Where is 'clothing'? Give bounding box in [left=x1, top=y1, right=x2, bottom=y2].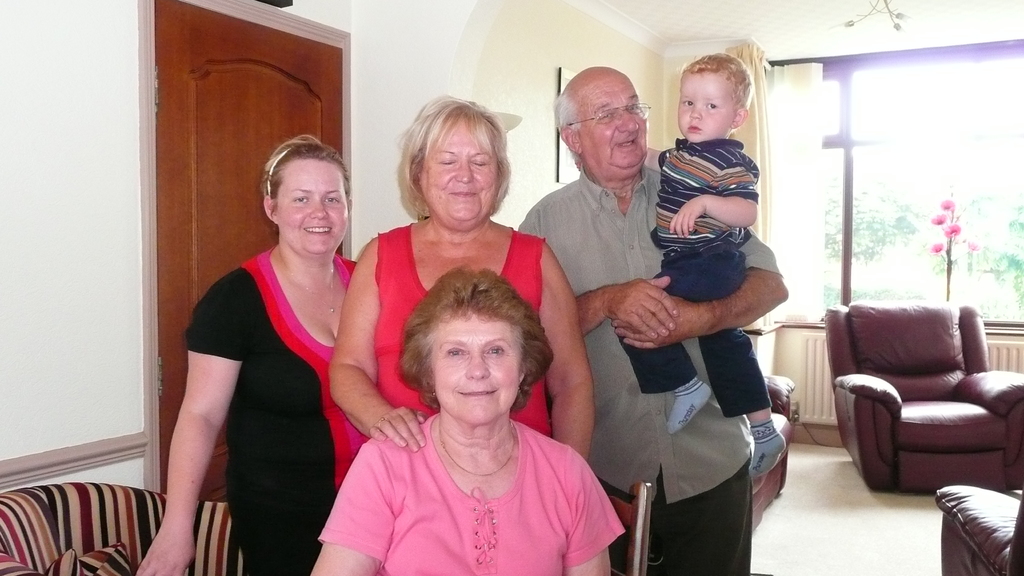
[left=315, top=413, right=624, bottom=575].
